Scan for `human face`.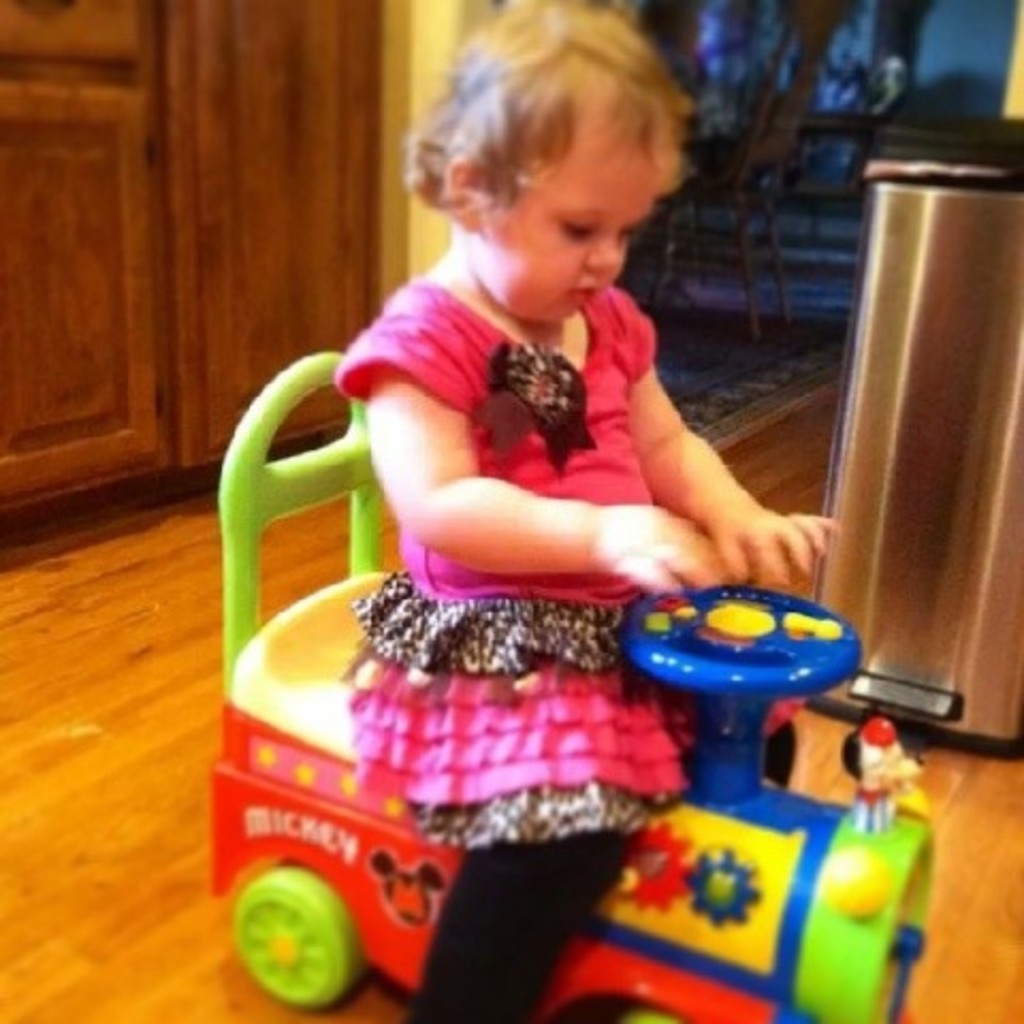
Scan result: (474,111,653,326).
